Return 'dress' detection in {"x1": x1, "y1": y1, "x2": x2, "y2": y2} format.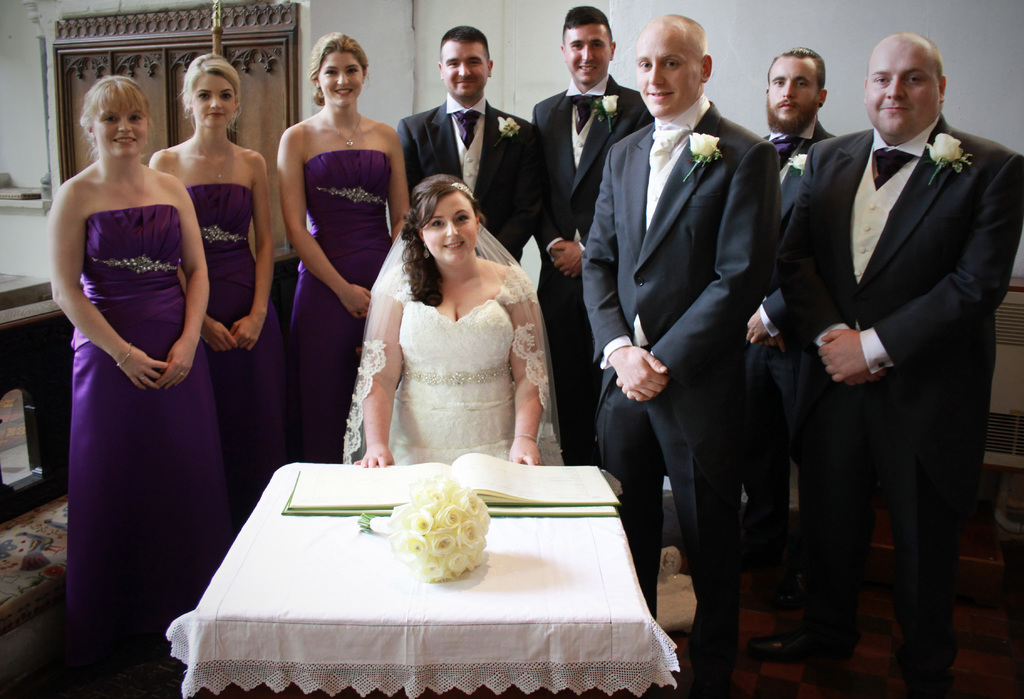
{"x1": 64, "y1": 204, "x2": 225, "y2": 645}.
